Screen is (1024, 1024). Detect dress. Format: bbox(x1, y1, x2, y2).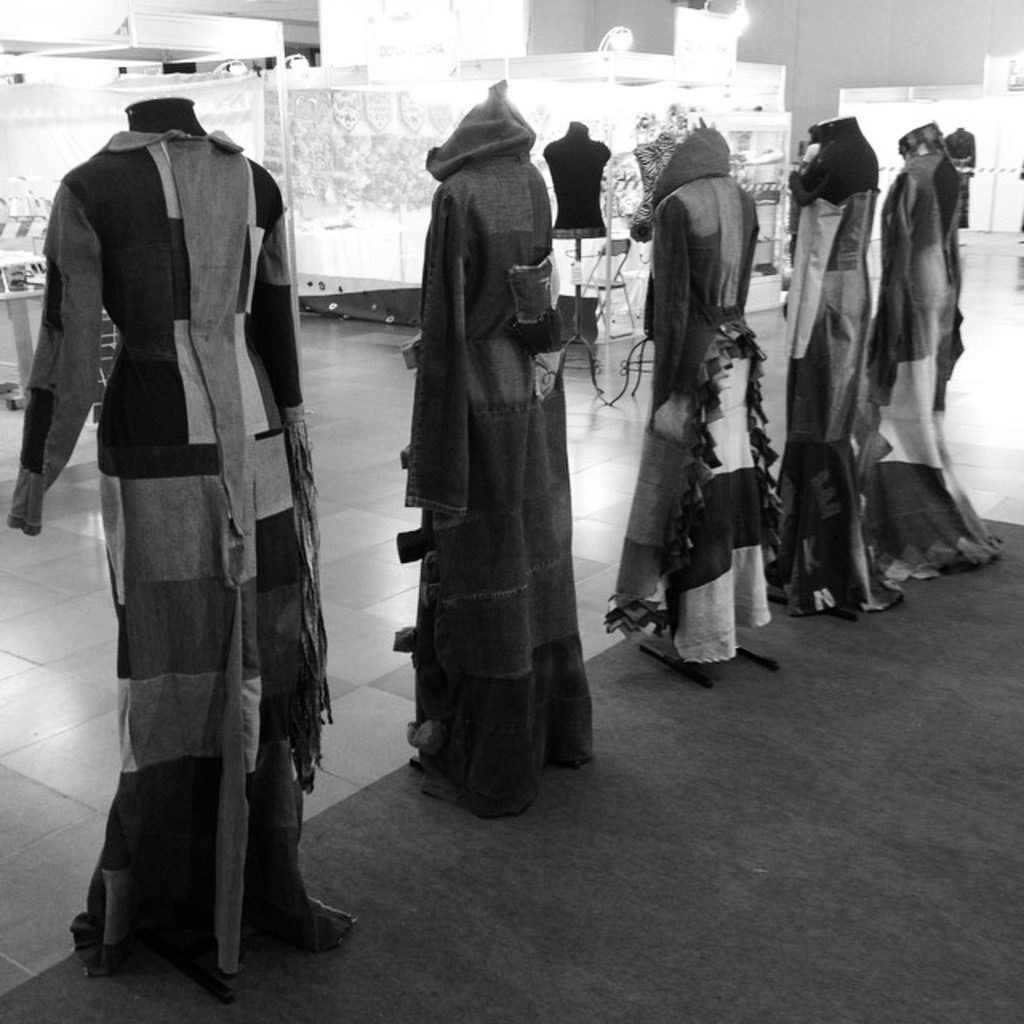
bbox(6, 131, 357, 1002).
